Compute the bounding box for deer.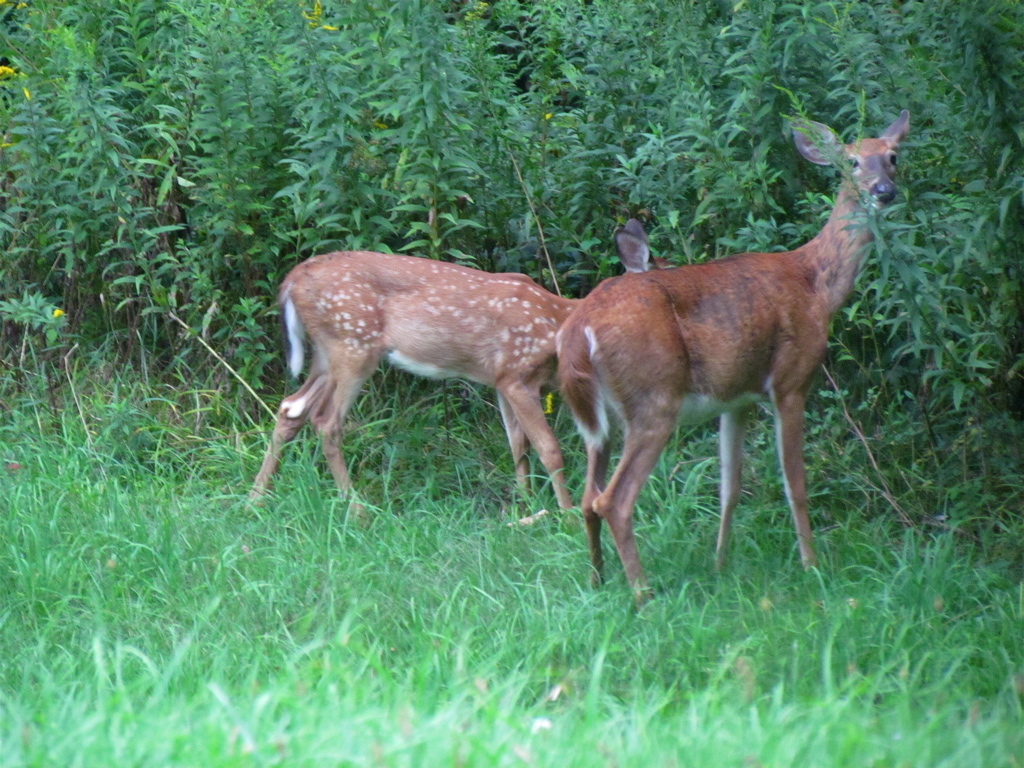
[left=237, top=219, right=675, bottom=512].
